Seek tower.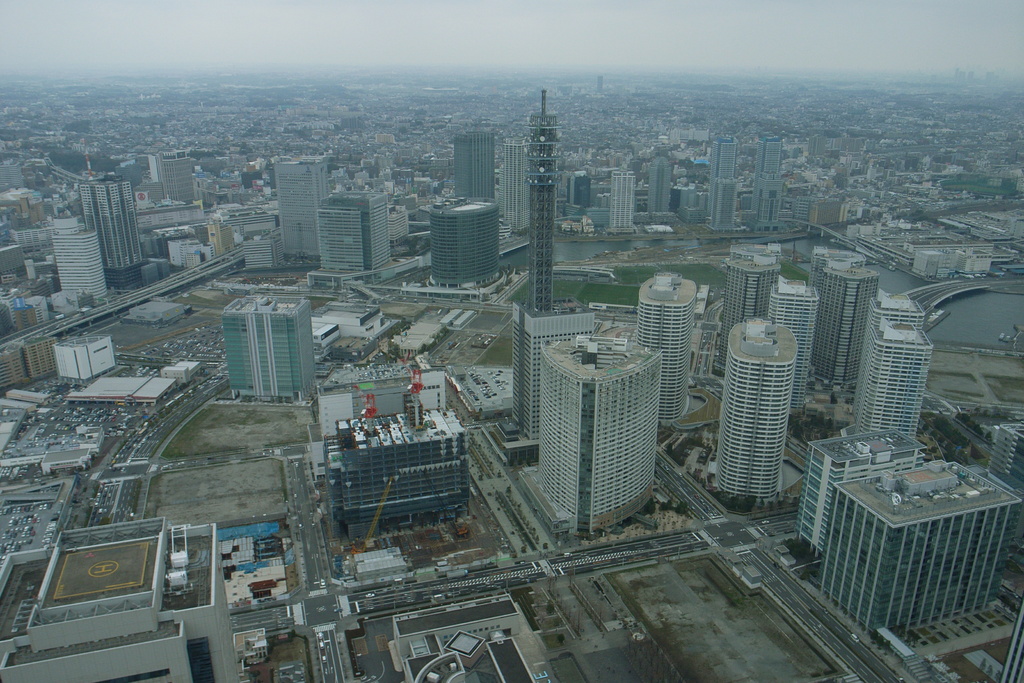
[81,174,148,292].
